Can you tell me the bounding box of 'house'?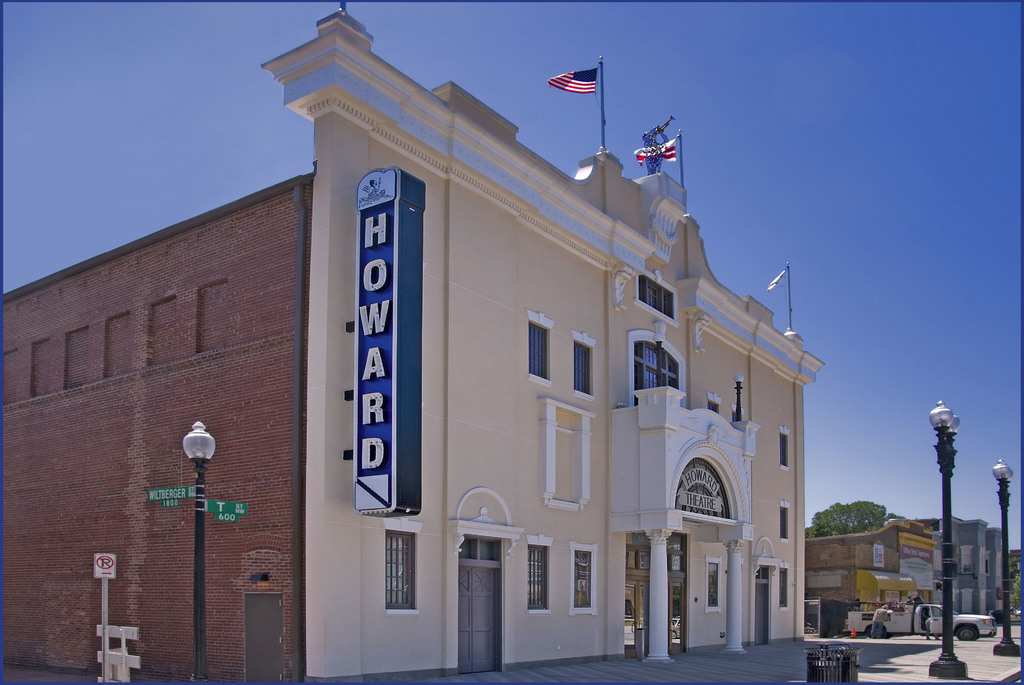
[268,52,817,684].
